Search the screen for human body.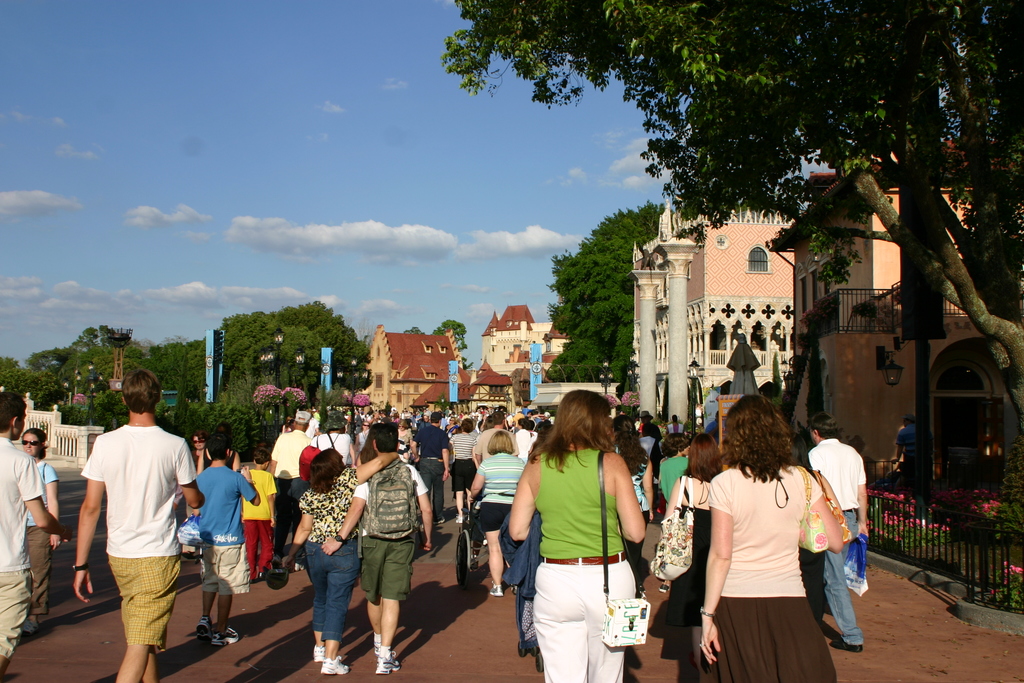
Found at l=316, t=406, r=353, b=463.
